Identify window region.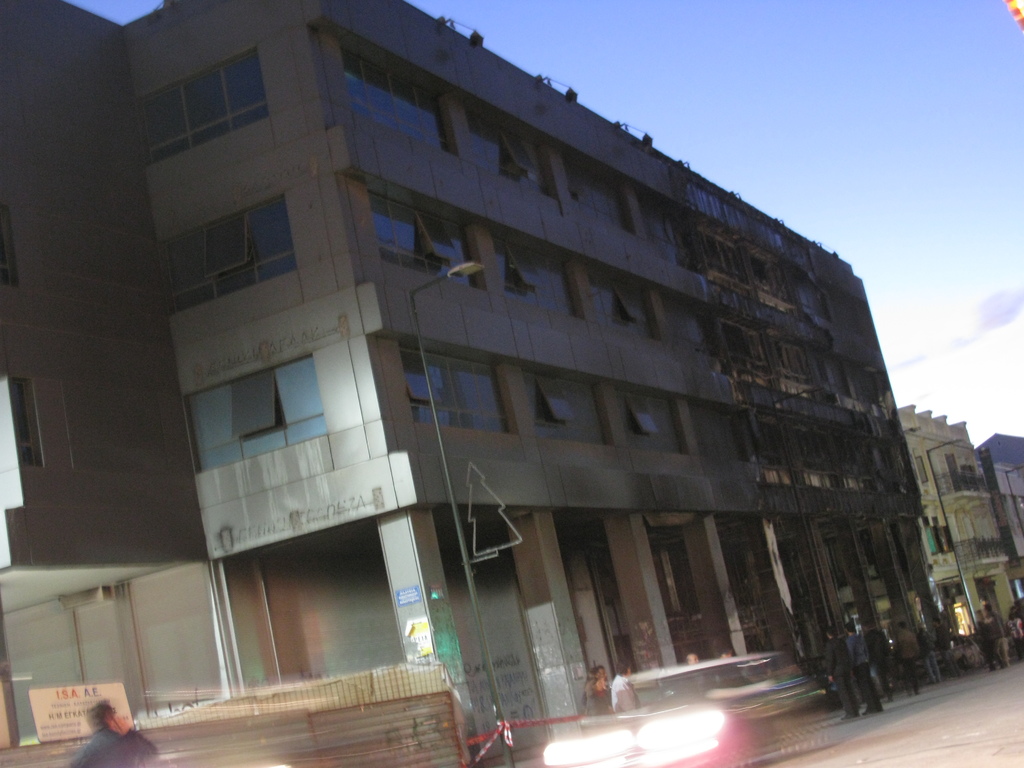
Region: x1=620 y1=396 x2=689 y2=454.
